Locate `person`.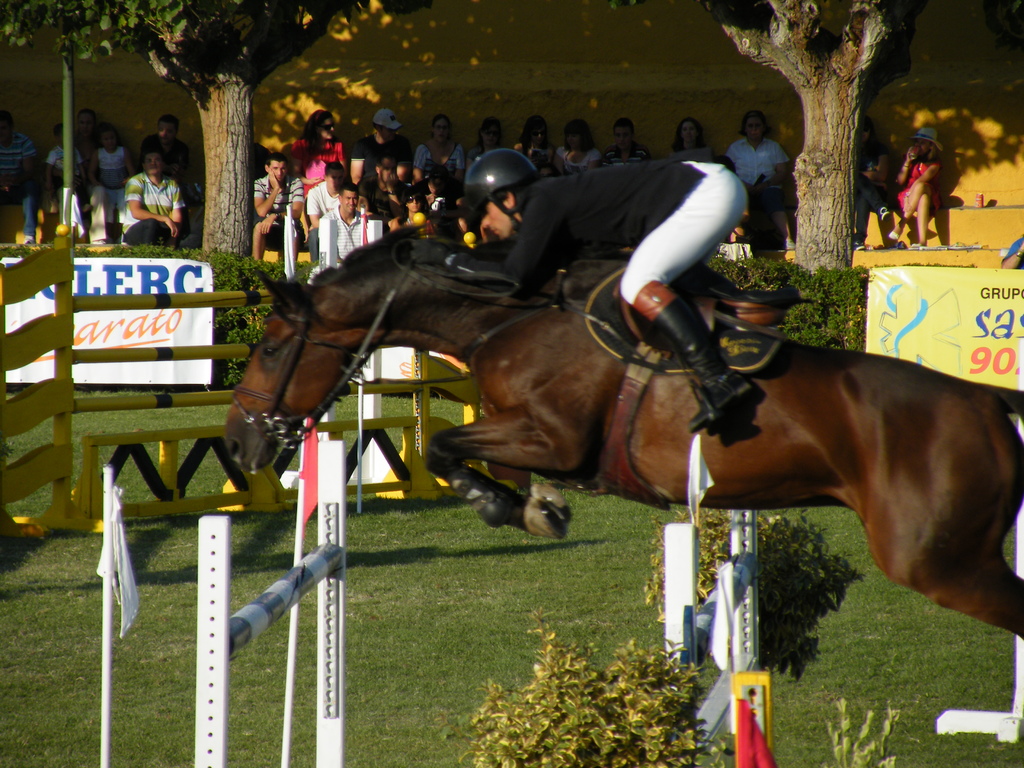
Bounding box: bbox=(671, 118, 705, 150).
